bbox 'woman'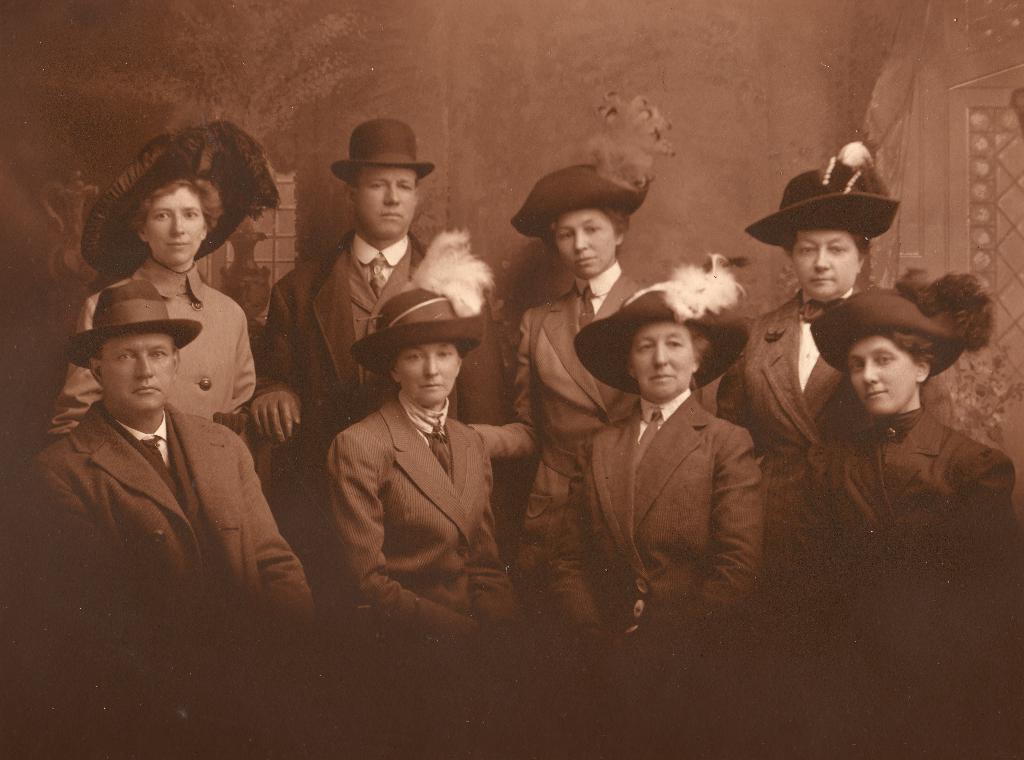
detection(455, 136, 676, 627)
